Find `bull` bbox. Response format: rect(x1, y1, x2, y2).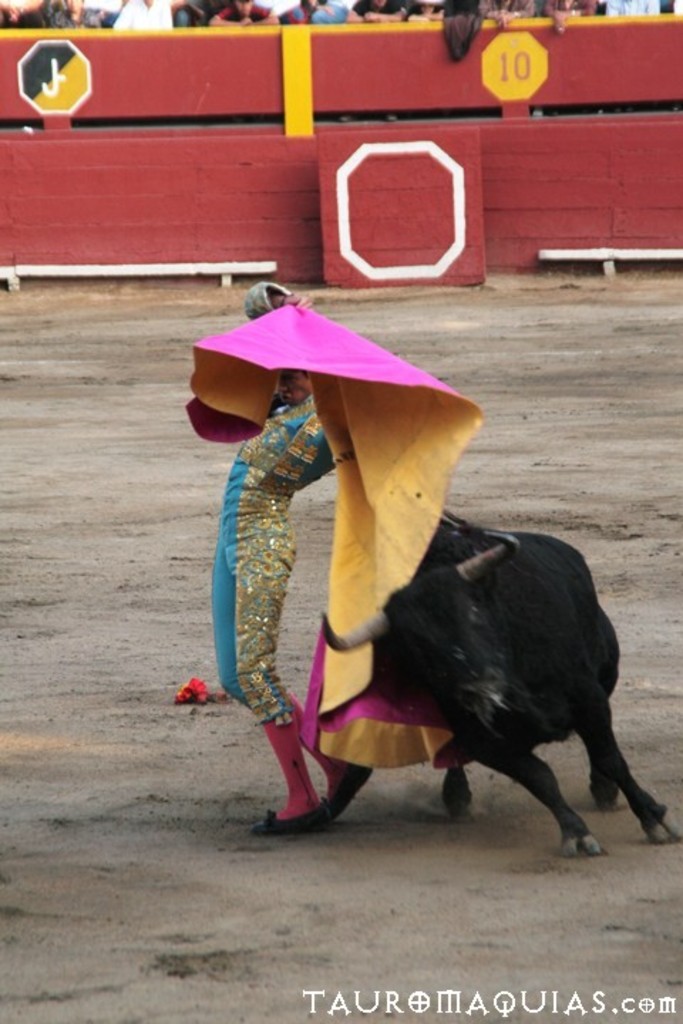
rect(322, 506, 680, 860).
